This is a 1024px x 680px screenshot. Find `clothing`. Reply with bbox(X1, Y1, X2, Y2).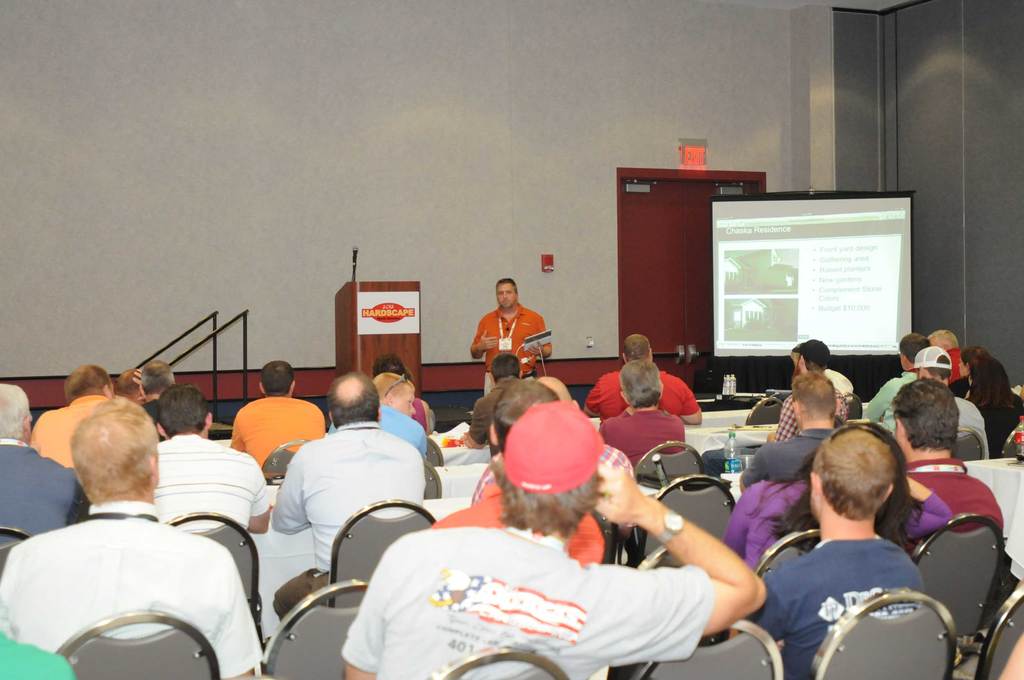
bbox(958, 394, 1023, 458).
